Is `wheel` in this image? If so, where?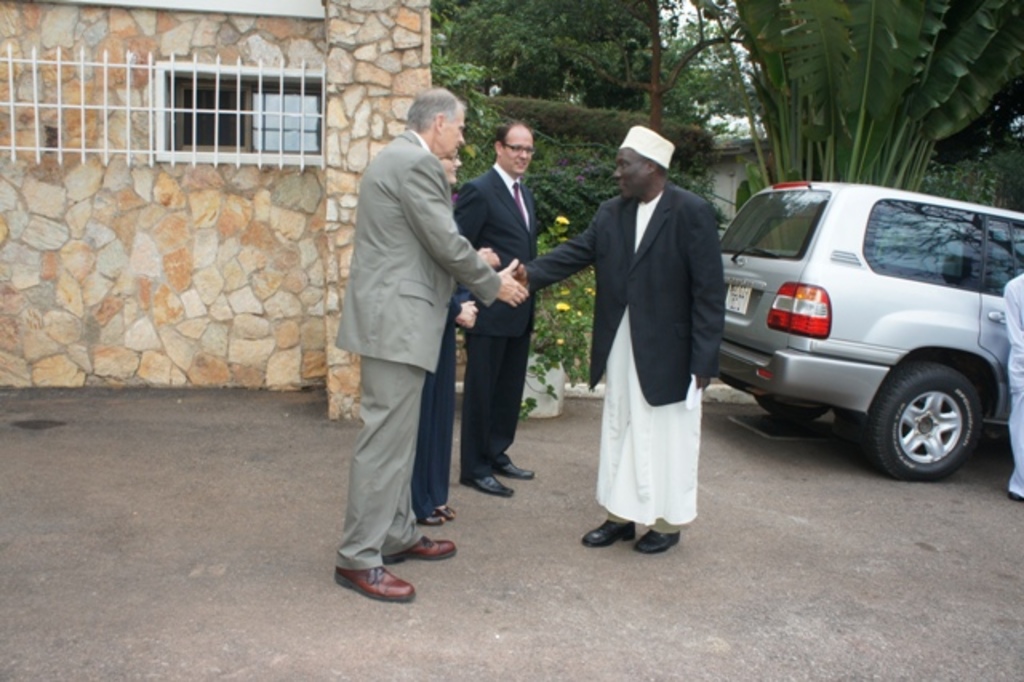
Yes, at locate(760, 397, 834, 424).
